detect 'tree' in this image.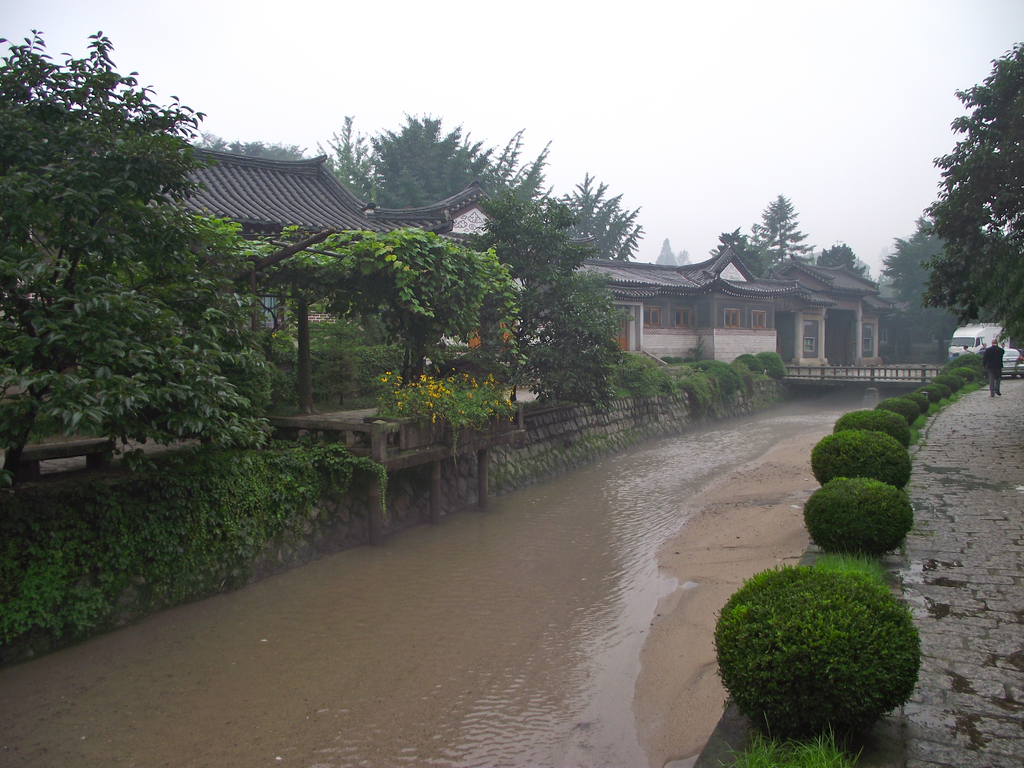
Detection: box=[0, 33, 257, 486].
